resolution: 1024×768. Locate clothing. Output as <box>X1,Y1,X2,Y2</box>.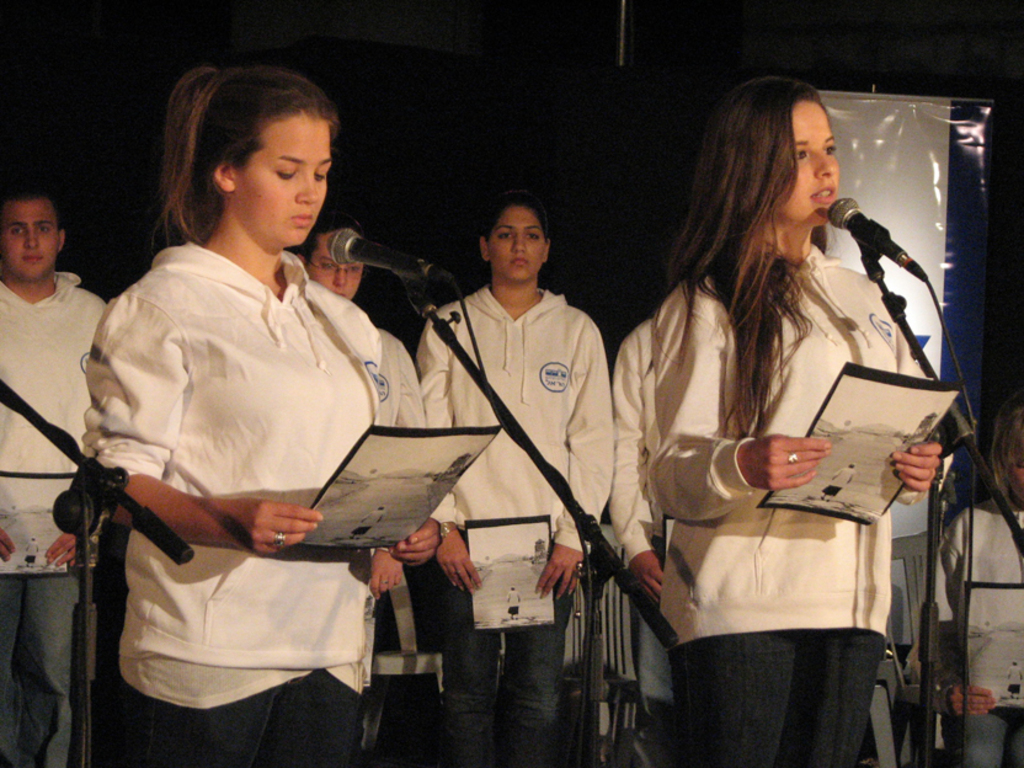
<box>378,327,430,427</box>.
